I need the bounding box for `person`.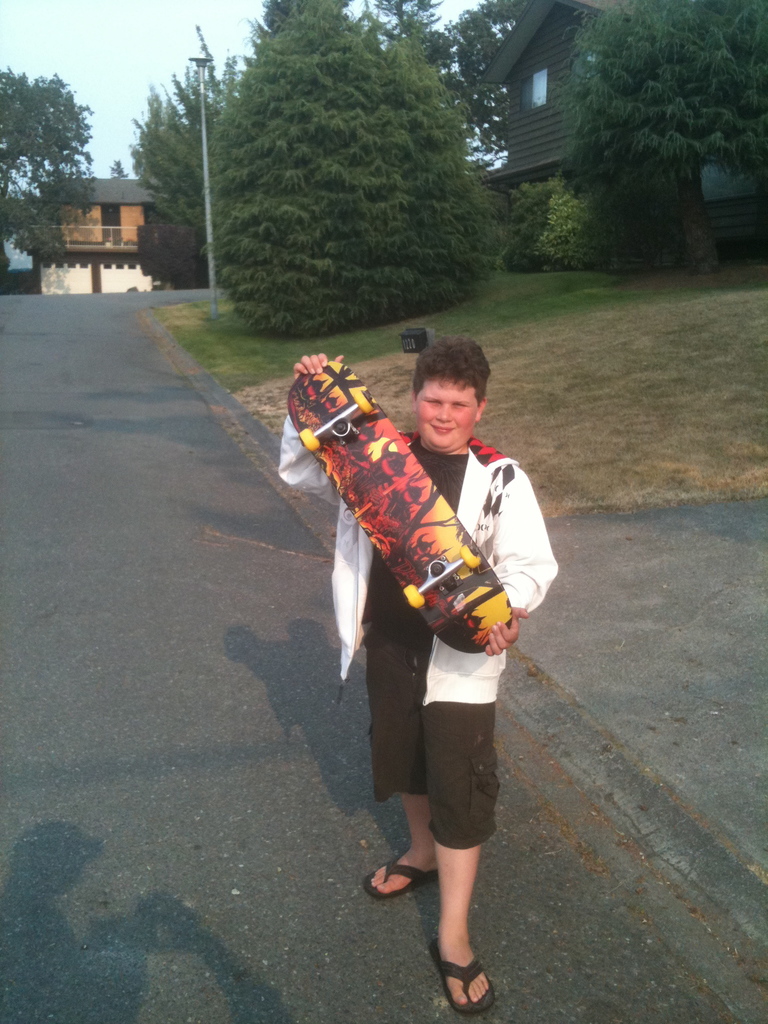
Here it is: 307/339/522/892.
